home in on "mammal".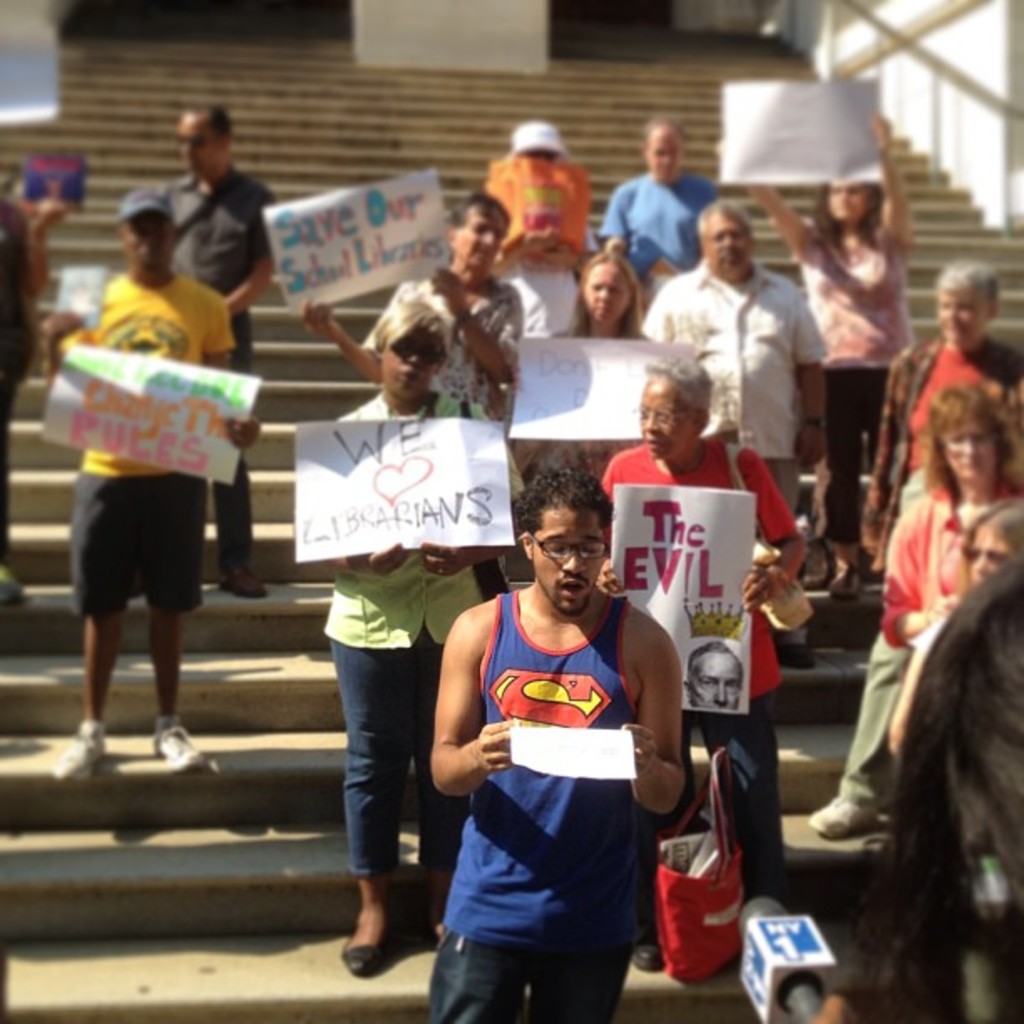
Homed in at 37 199 254 790.
